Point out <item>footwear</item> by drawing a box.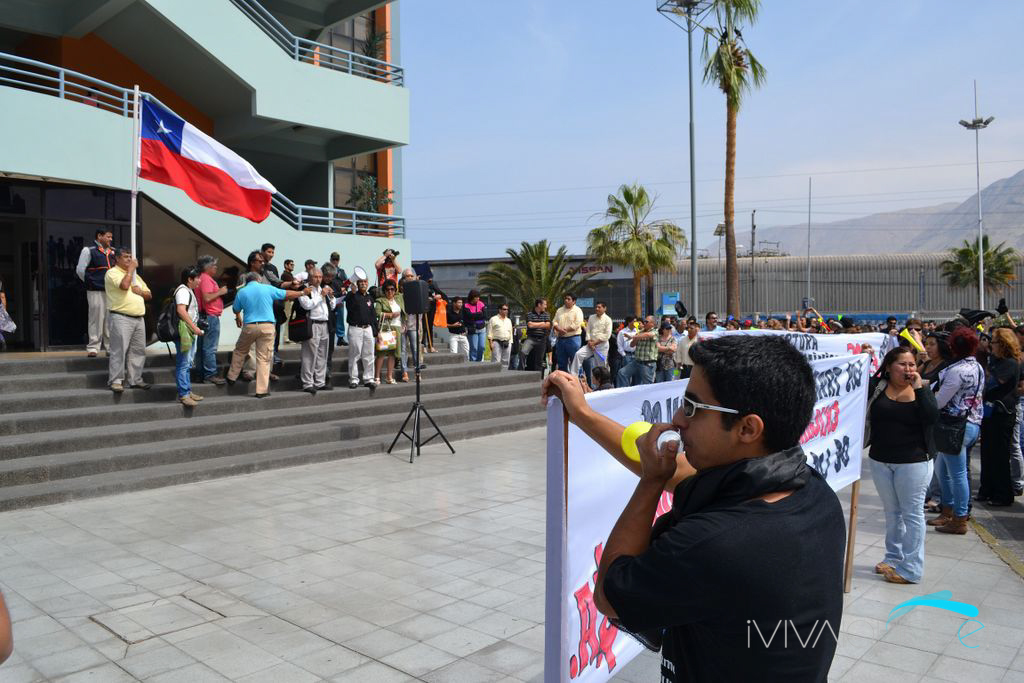
box=[364, 380, 374, 385].
